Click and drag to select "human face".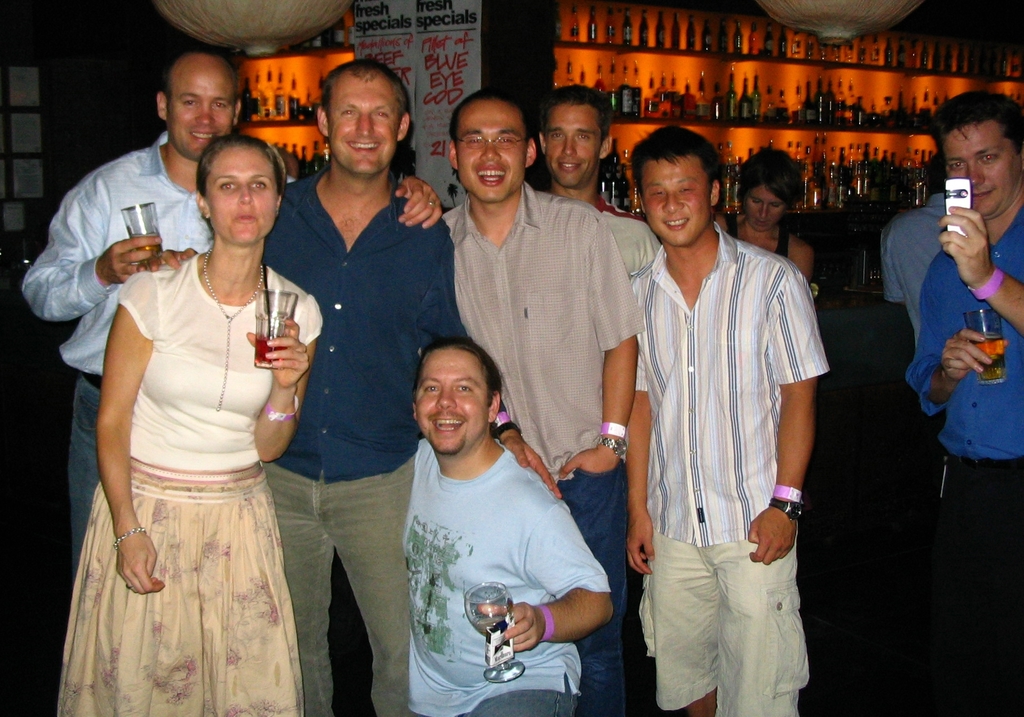
Selection: 165, 67, 234, 153.
